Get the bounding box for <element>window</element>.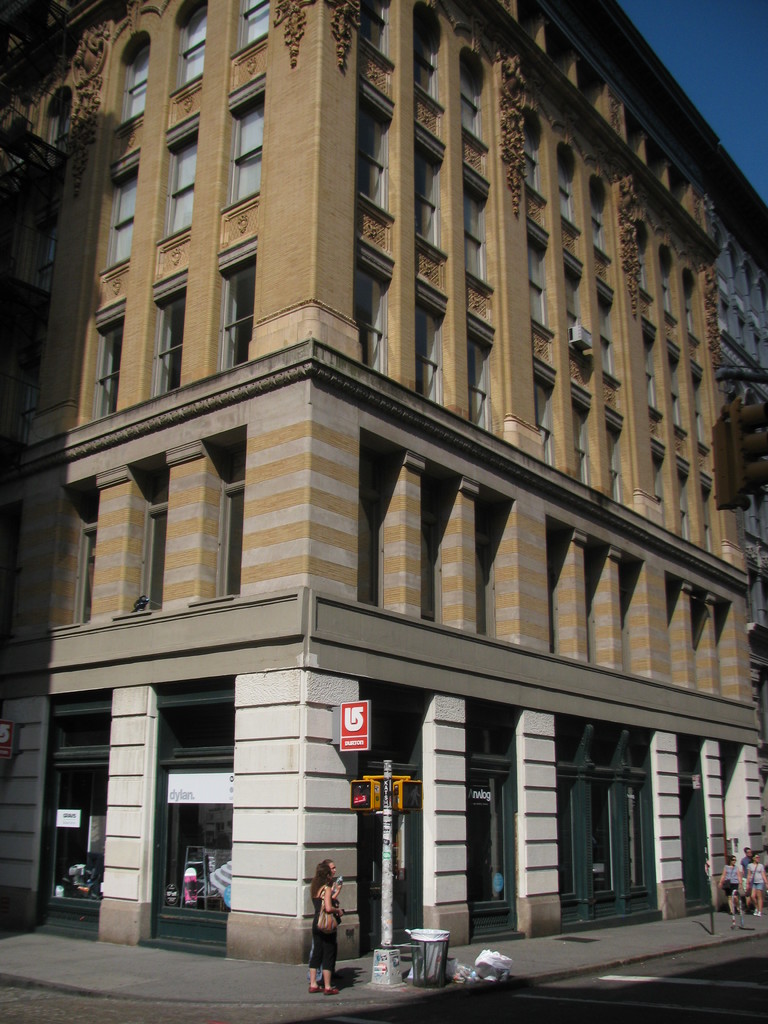
rect(559, 151, 573, 217).
